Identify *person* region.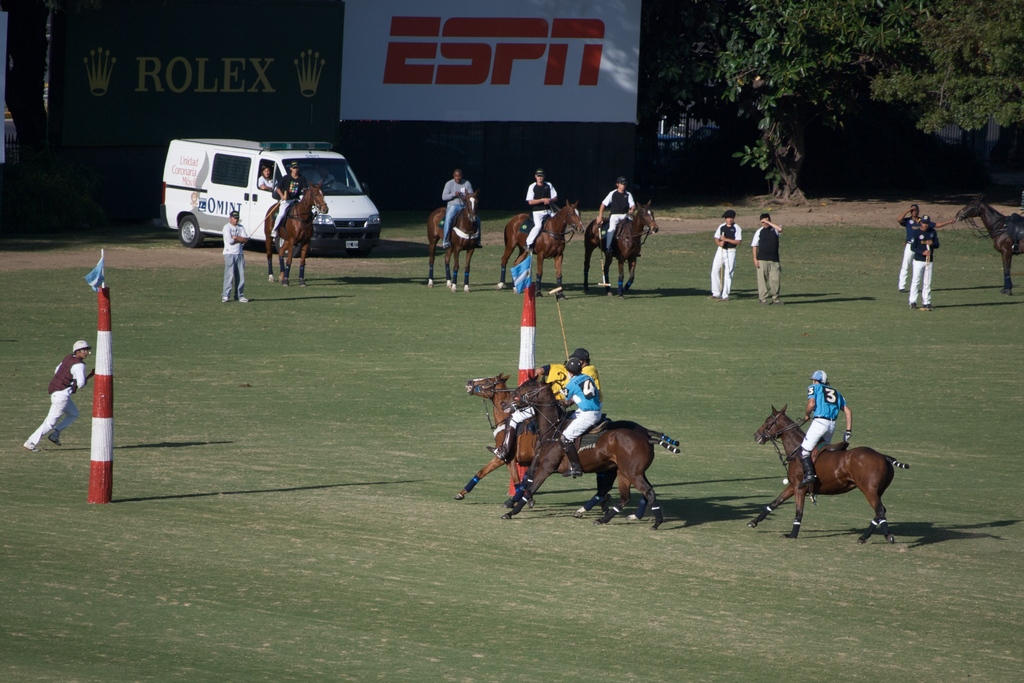
Region: bbox=[223, 211, 248, 302].
